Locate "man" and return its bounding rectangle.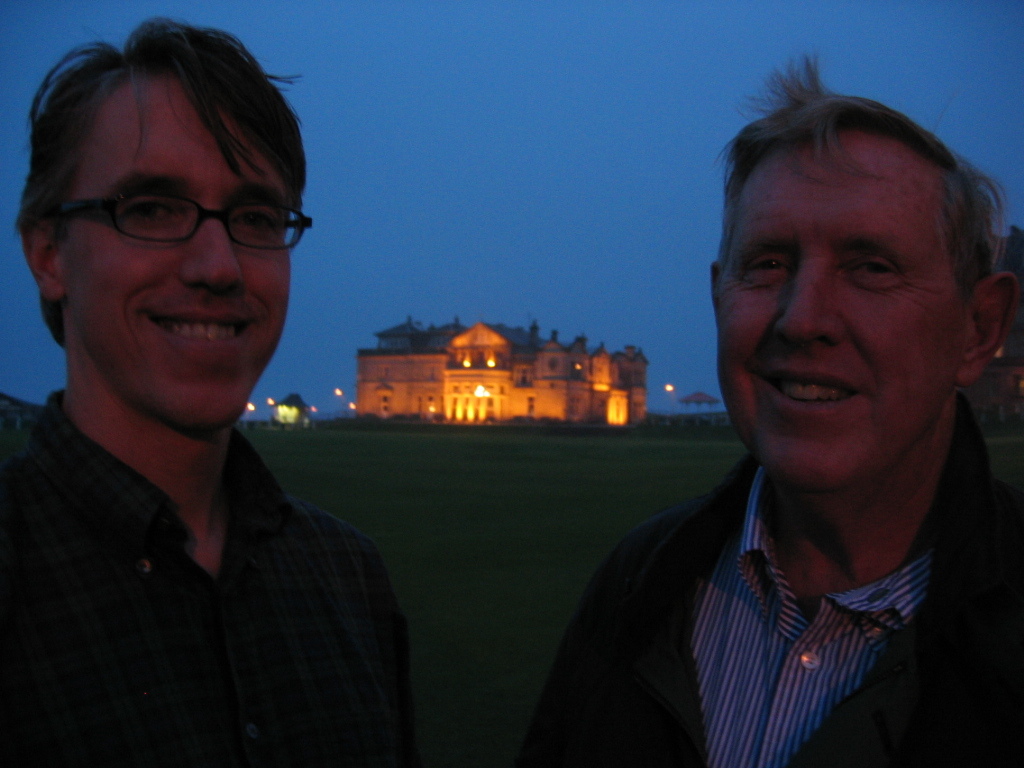
crop(0, 14, 431, 767).
